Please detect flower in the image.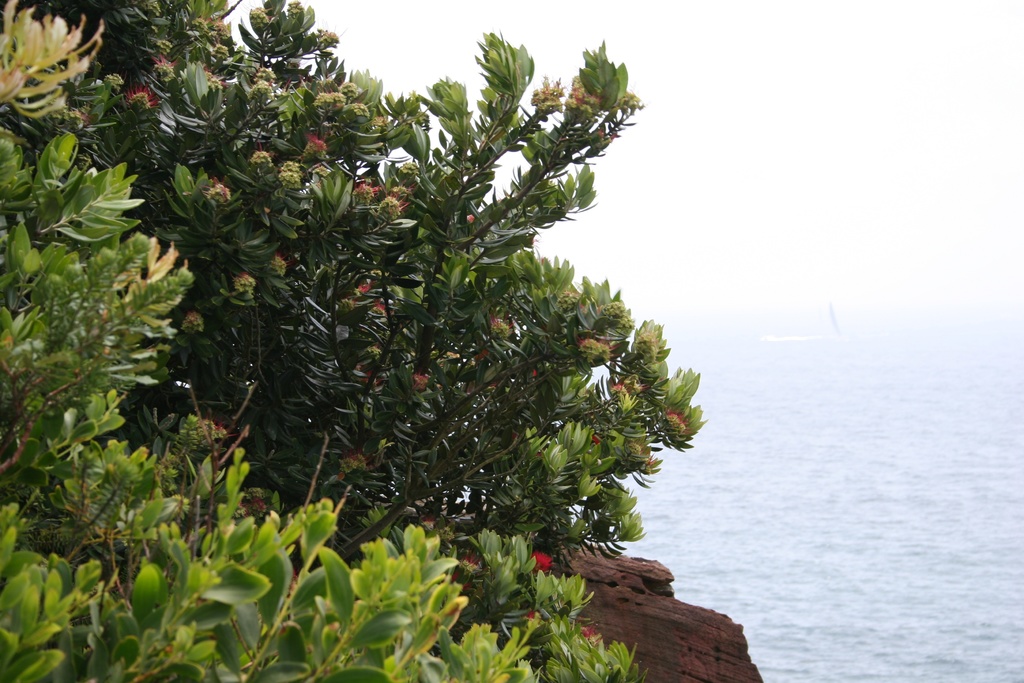
left=202, top=412, right=236, bottom=440.
